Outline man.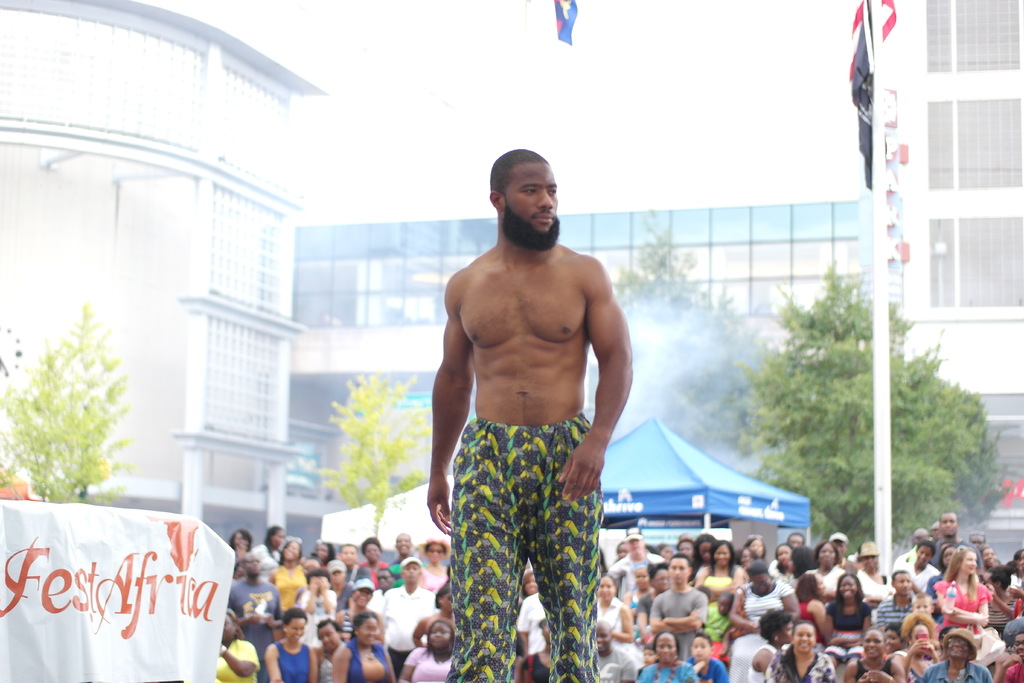
Outline: select_region(380, 556, 436, 664).
